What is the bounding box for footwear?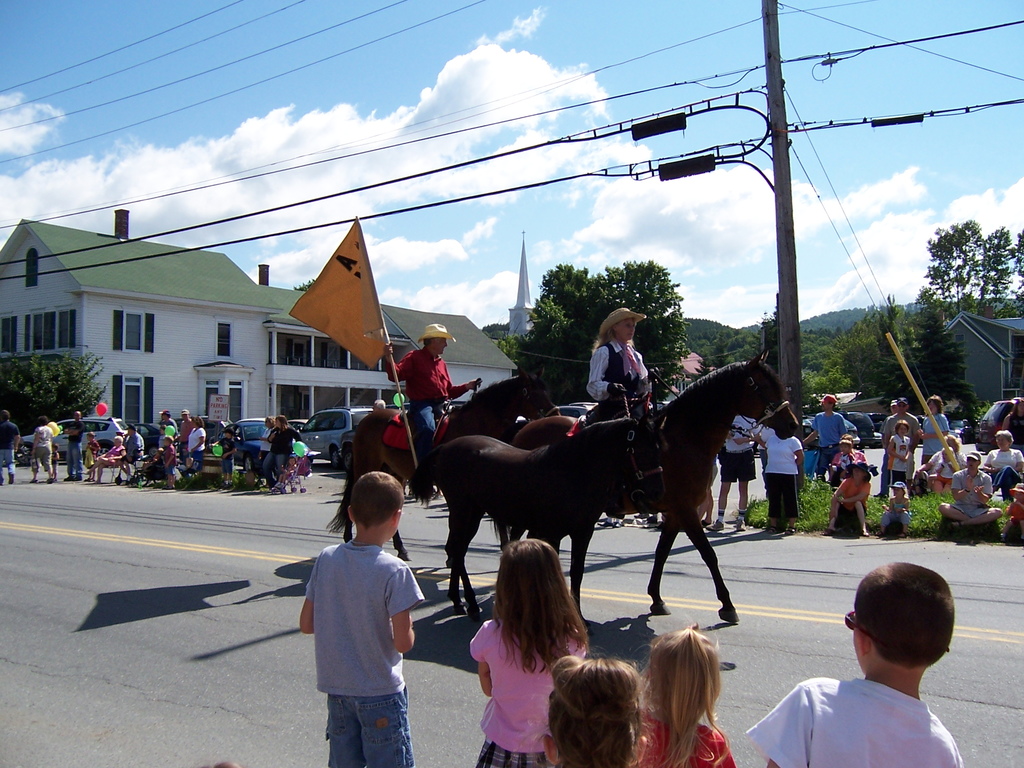
[left=877, top=491, right=890, bottom=497].
